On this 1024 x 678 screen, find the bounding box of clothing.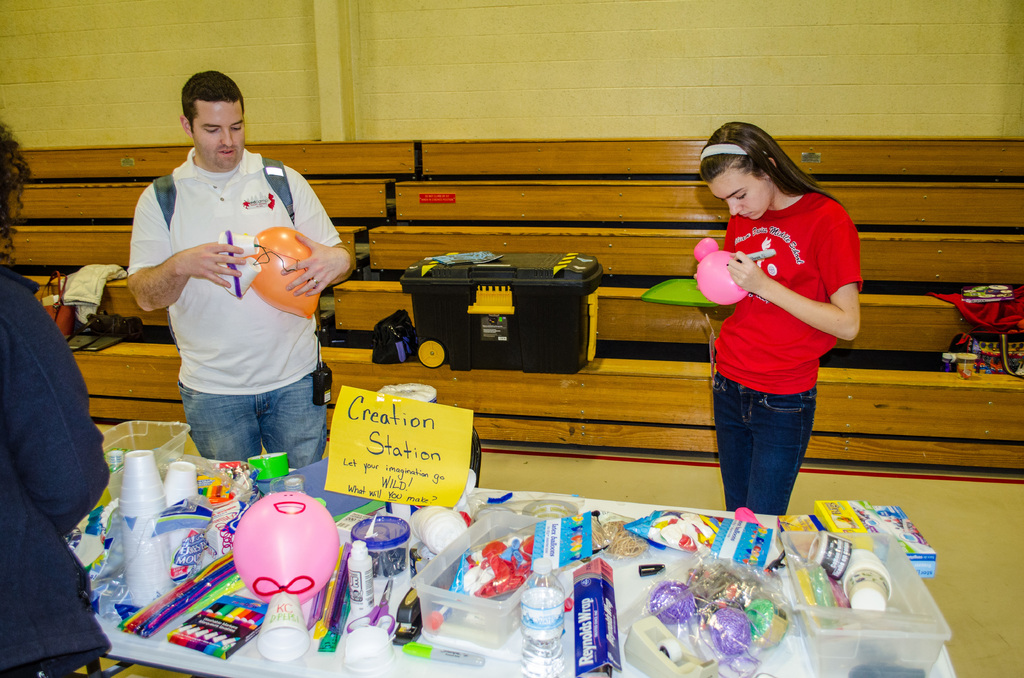
Bounding box: bbox=[695, 170, 852, 488].
